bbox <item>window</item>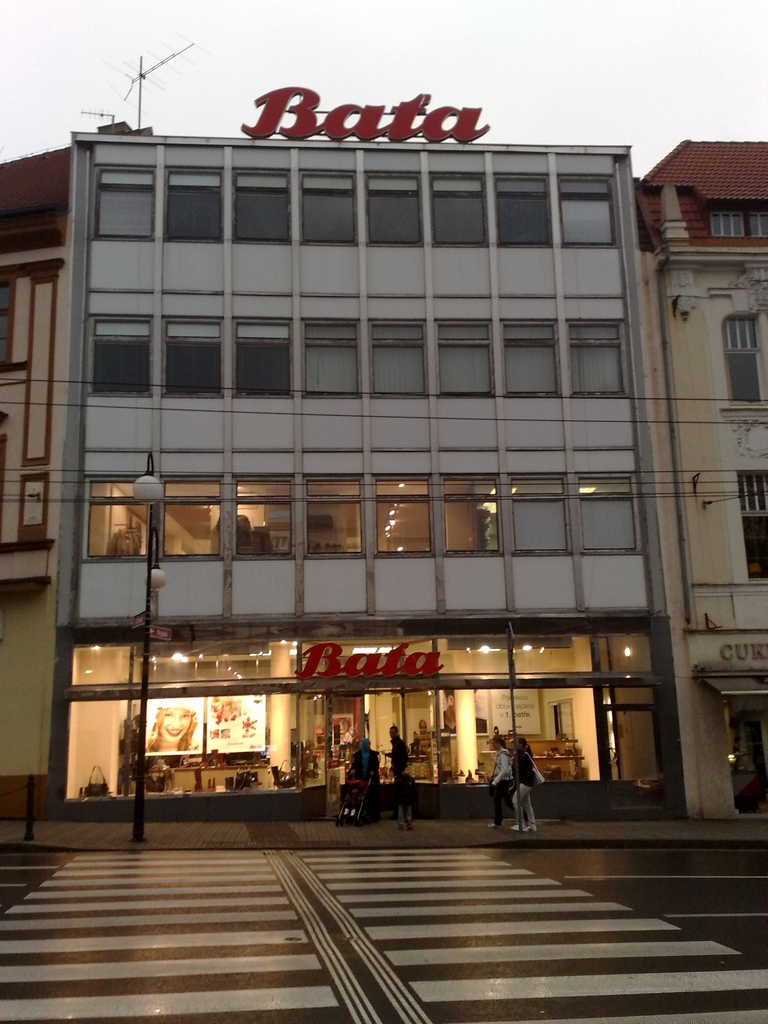
BBox(360, 178, 420, 244)
